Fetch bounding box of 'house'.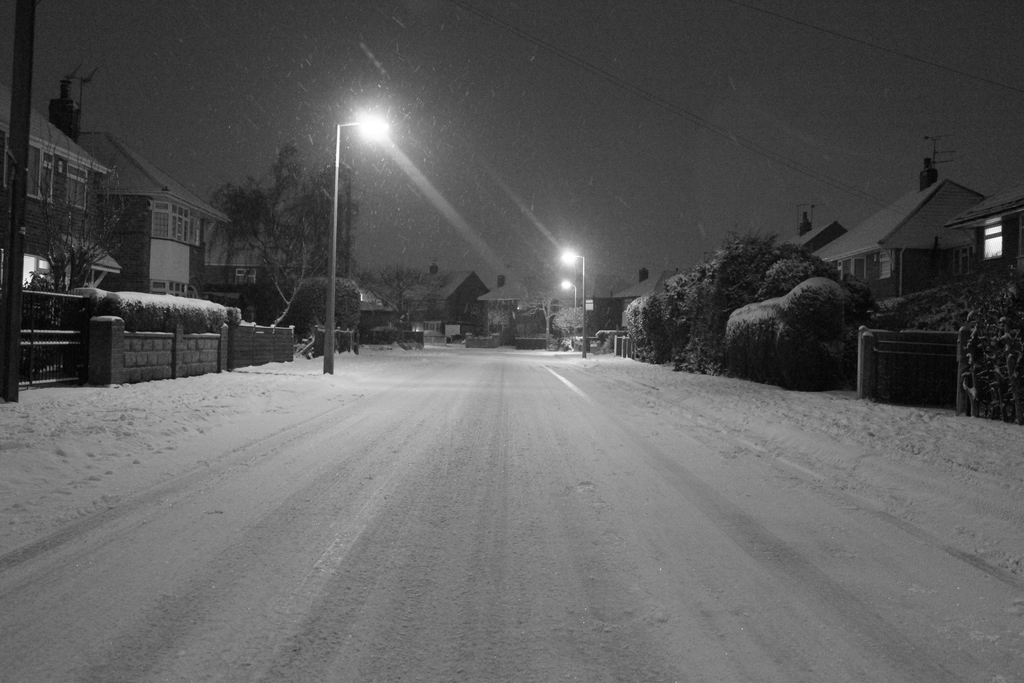
Bbox: [398, 264, 490, 343].
